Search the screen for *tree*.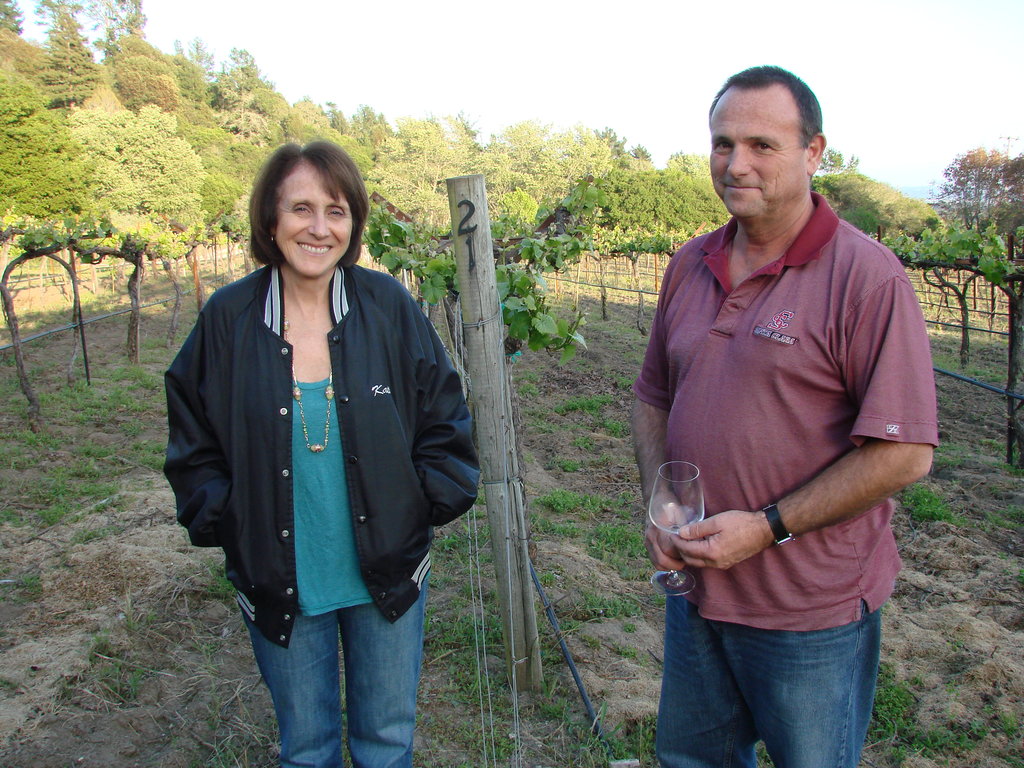
Found at rect(12, 148, 122, 419).
